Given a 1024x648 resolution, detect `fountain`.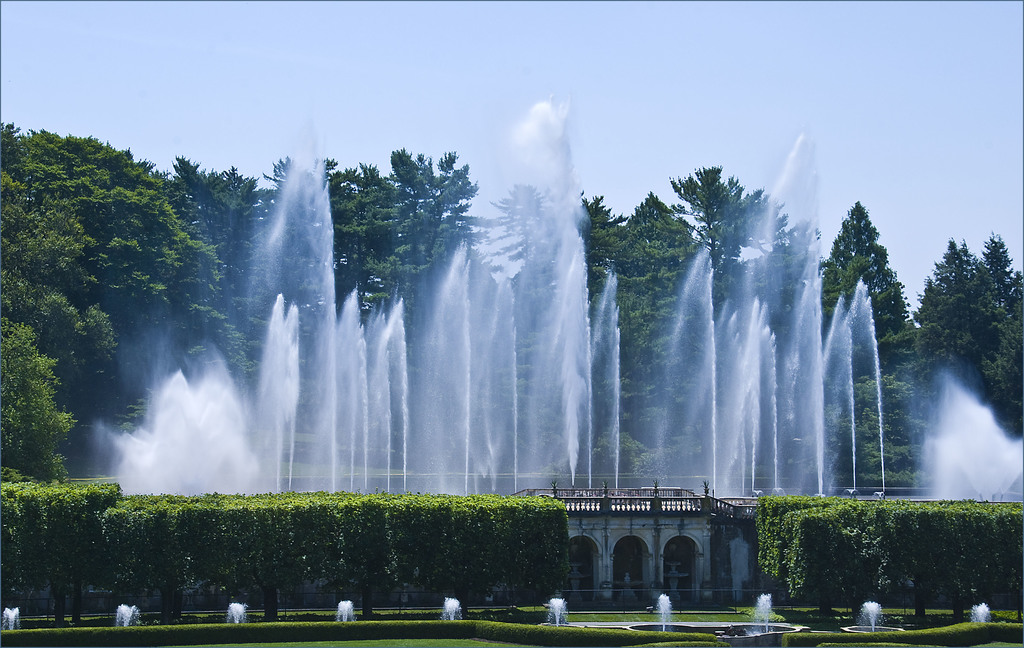
x1=966 y1=594 x2=996 y2=630.
